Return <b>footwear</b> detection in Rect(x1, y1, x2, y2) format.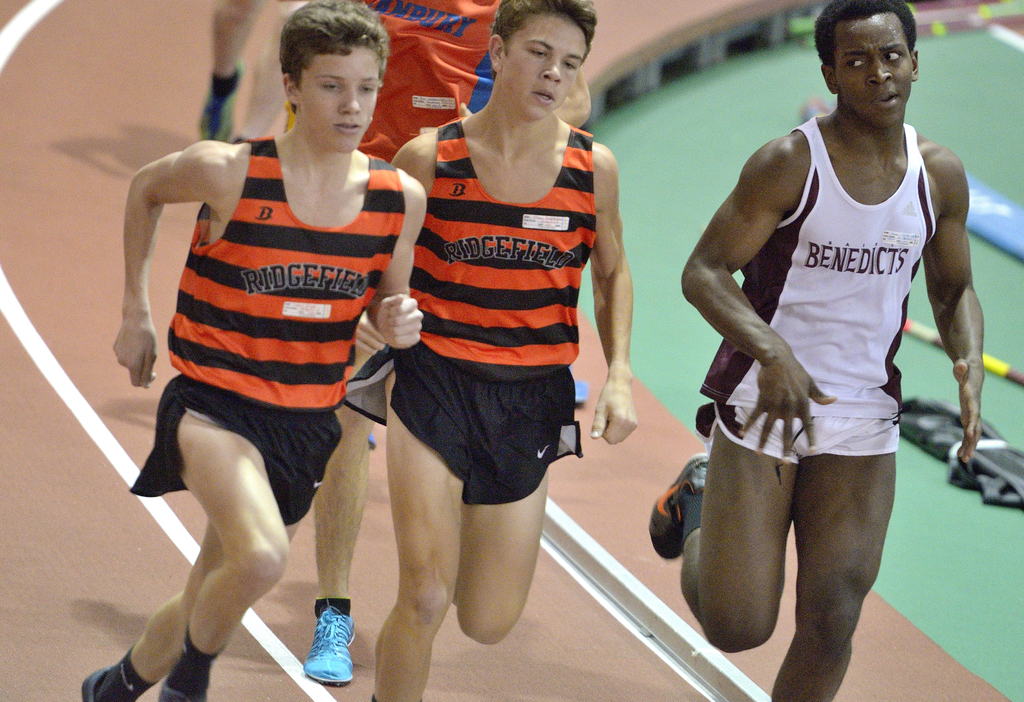
Rect(80, 644, 125, 701).
